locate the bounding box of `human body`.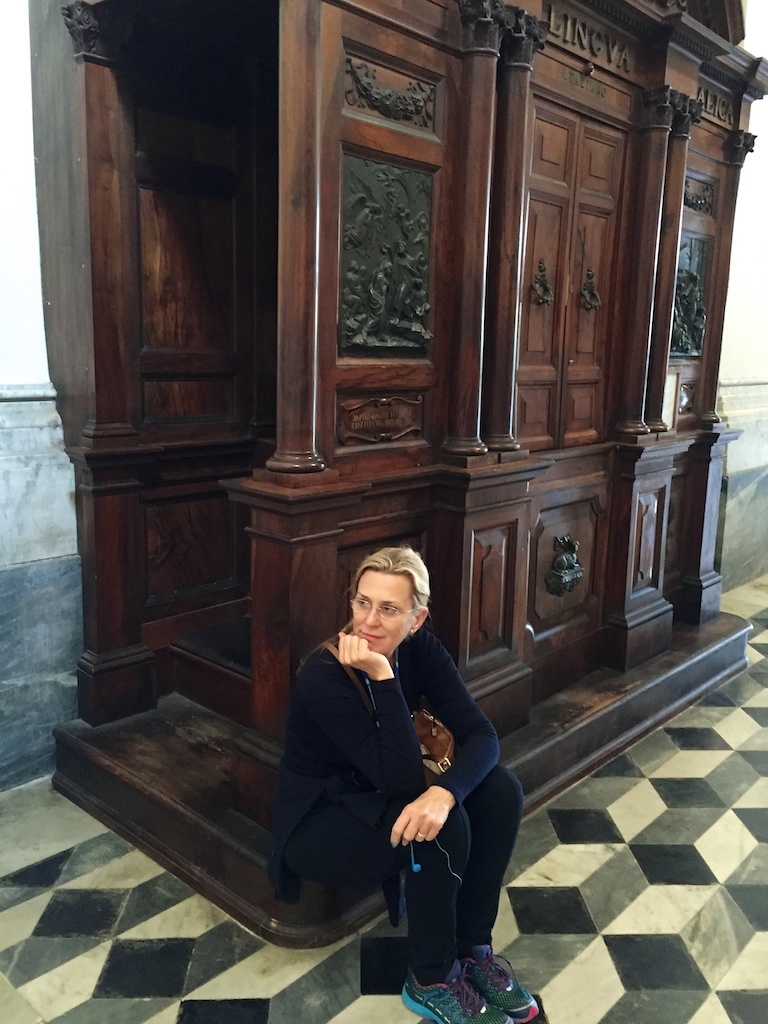
Bounding box: region(224, 496, 486, 996).
